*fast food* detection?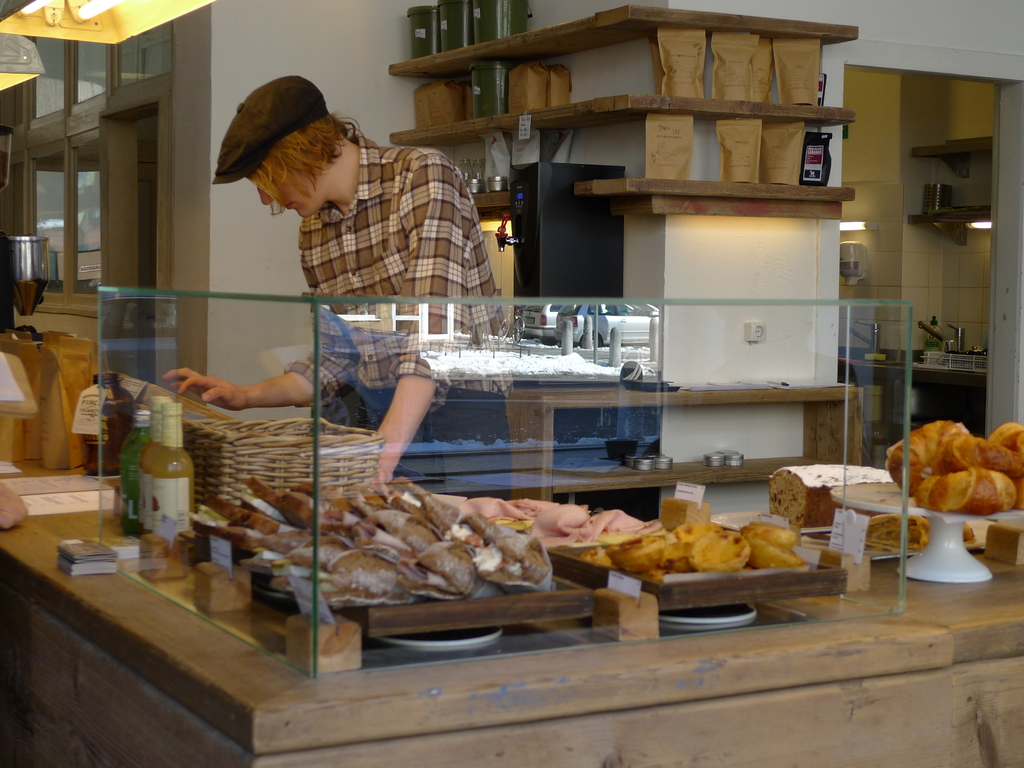
box=[863, 512, 973, 556]
